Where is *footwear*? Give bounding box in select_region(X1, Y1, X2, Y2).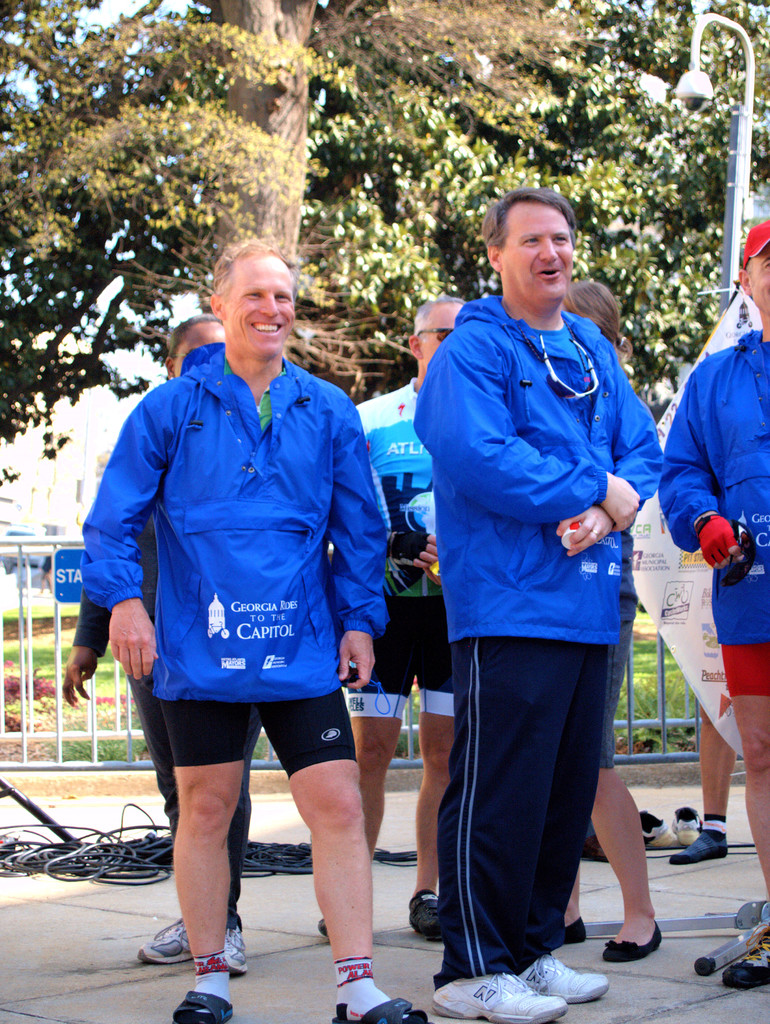
select_region(721, 923, 769, 991).
